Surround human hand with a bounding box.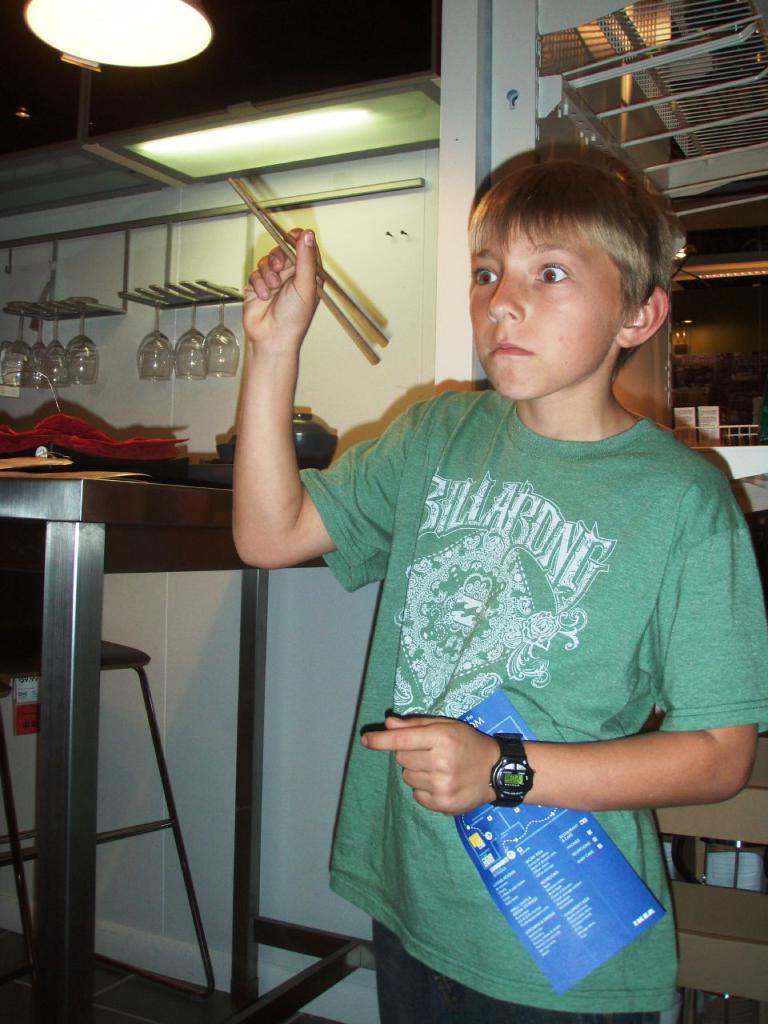
222 234 326 343.
